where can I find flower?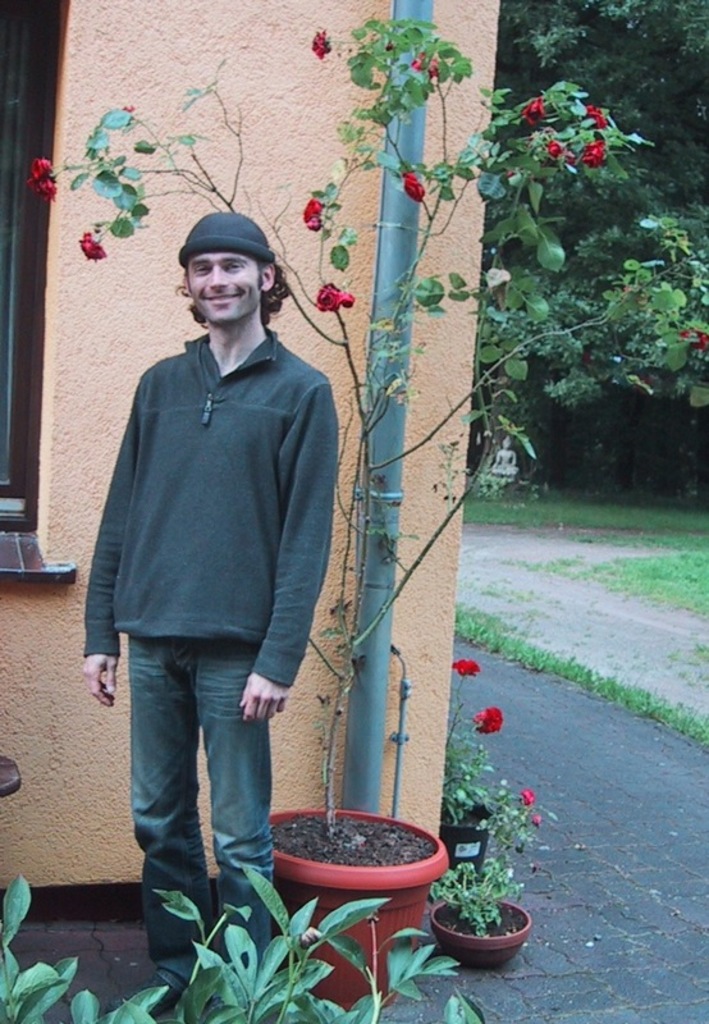
You can find it at (548,138,562,159).
